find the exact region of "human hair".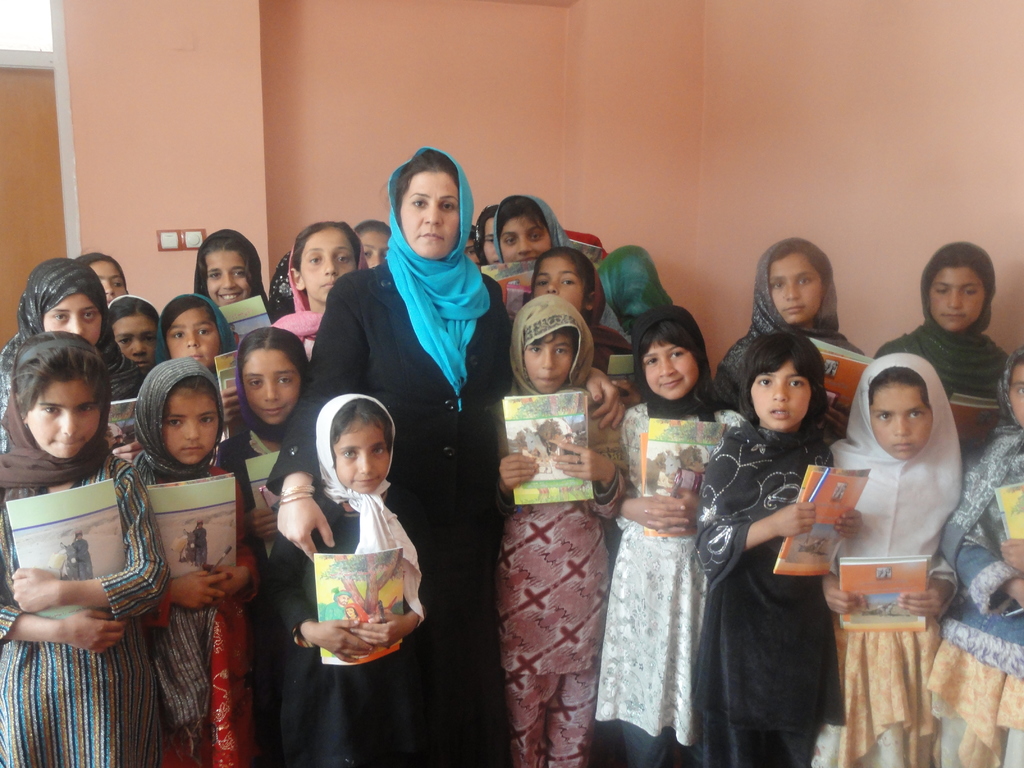
Exact region: x1=524, y1=319, x2=577, y2=363.
